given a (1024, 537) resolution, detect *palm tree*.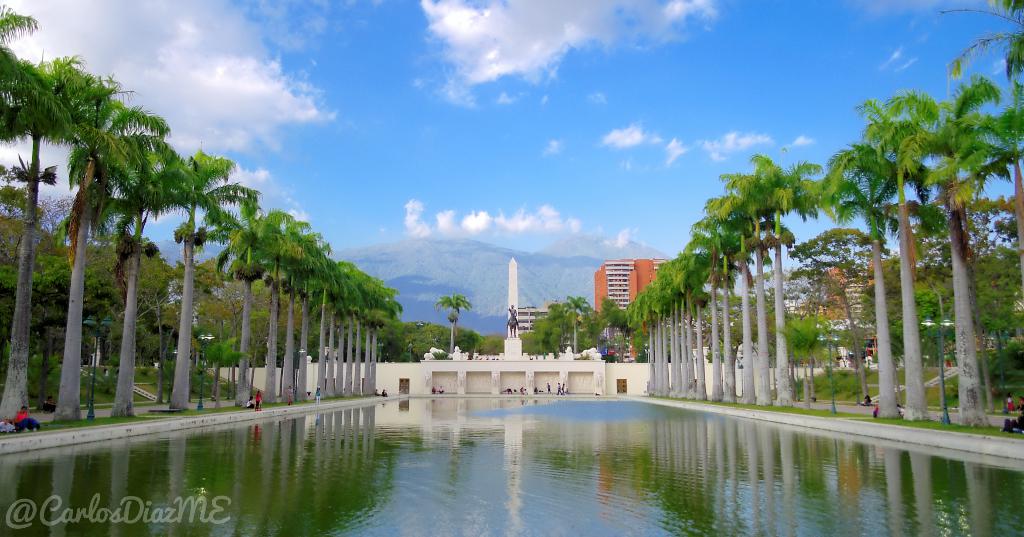
588:299:620:352.
